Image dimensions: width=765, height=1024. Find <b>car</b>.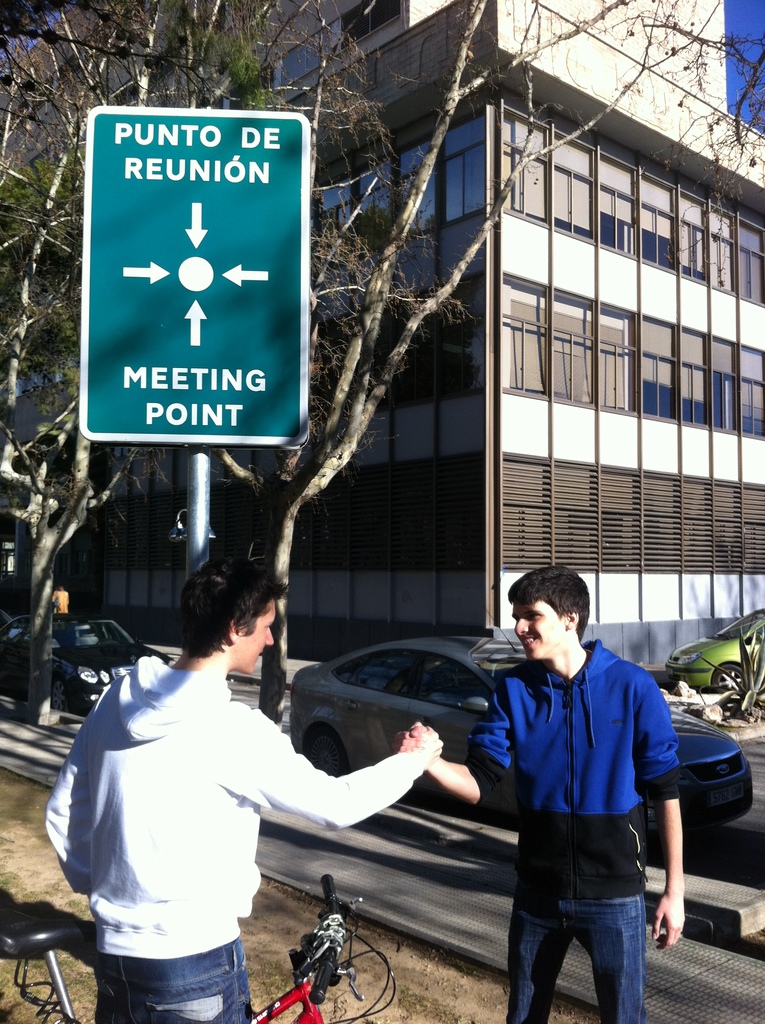
box=[0, 609, 169, 714].
